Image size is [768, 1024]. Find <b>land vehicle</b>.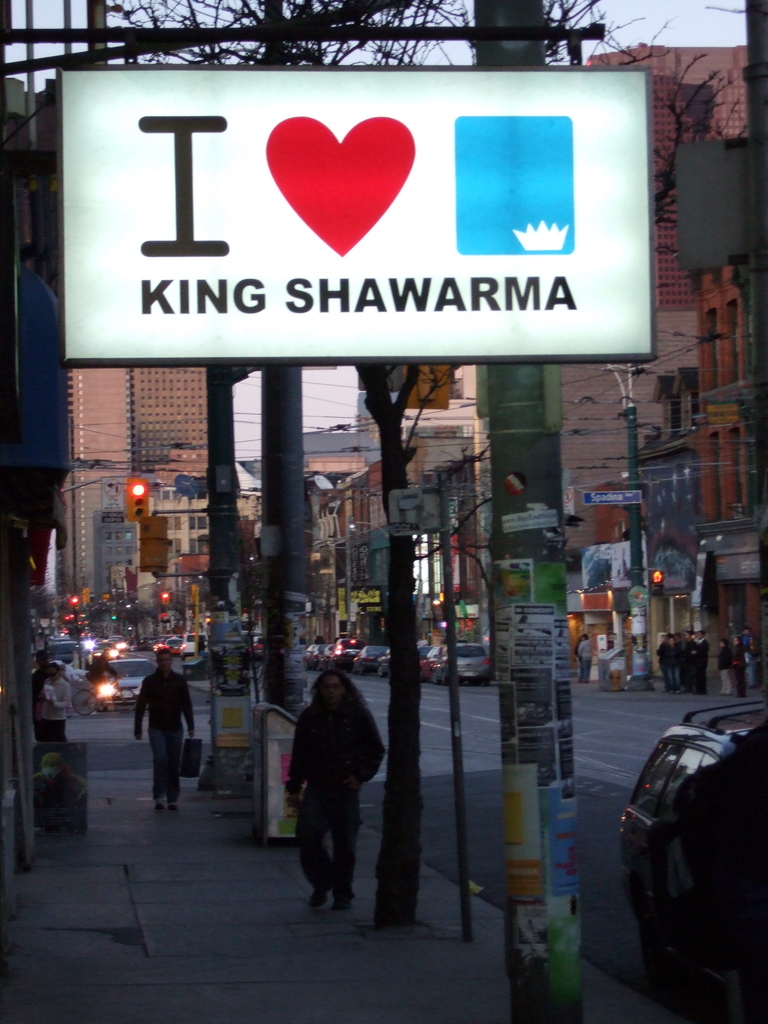
box(638, 691, 760, 944).
